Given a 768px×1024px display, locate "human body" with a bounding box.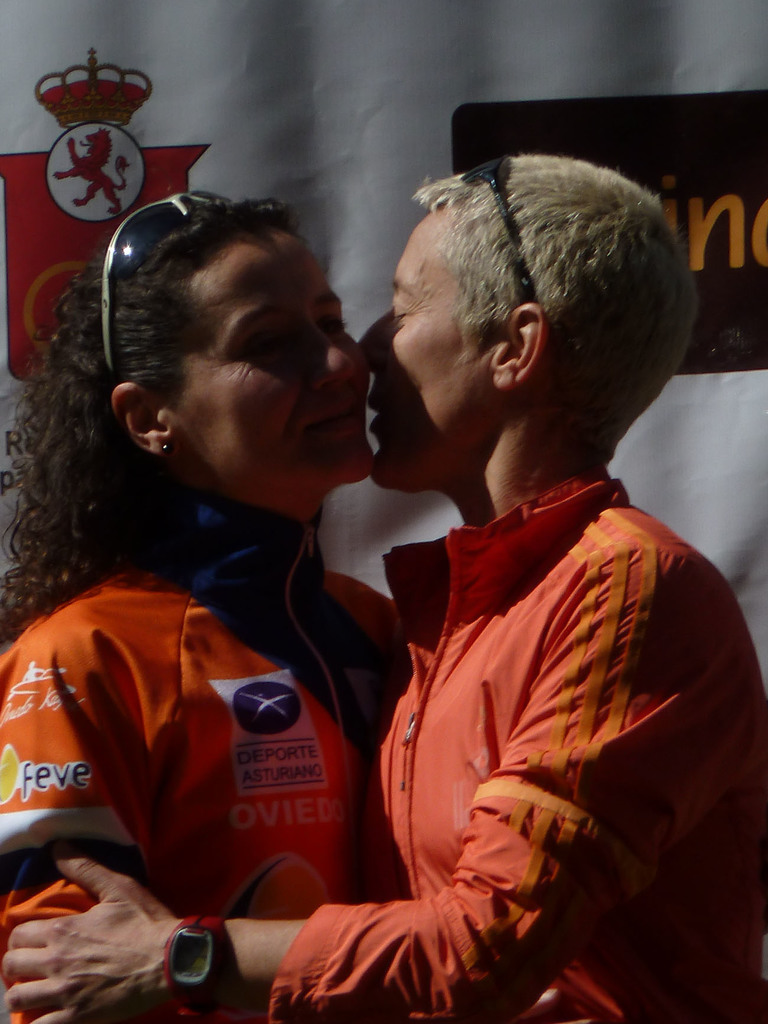
Located: (230, 150, 714, 1023).
